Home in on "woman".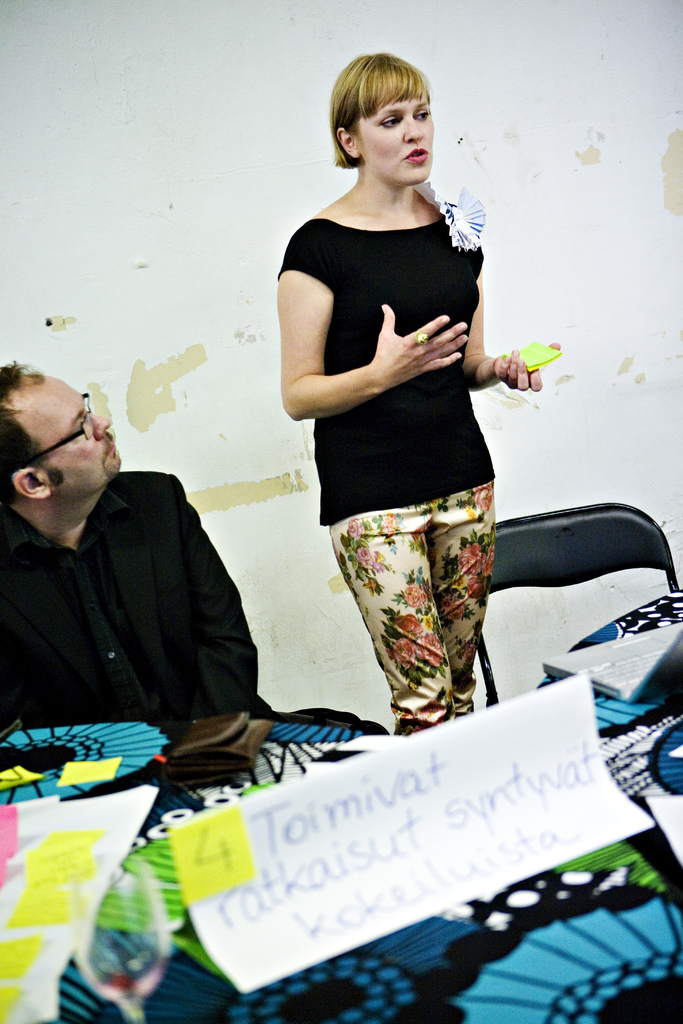
Homed in at (x1=237, y1=93, x2=550, y2=869).
